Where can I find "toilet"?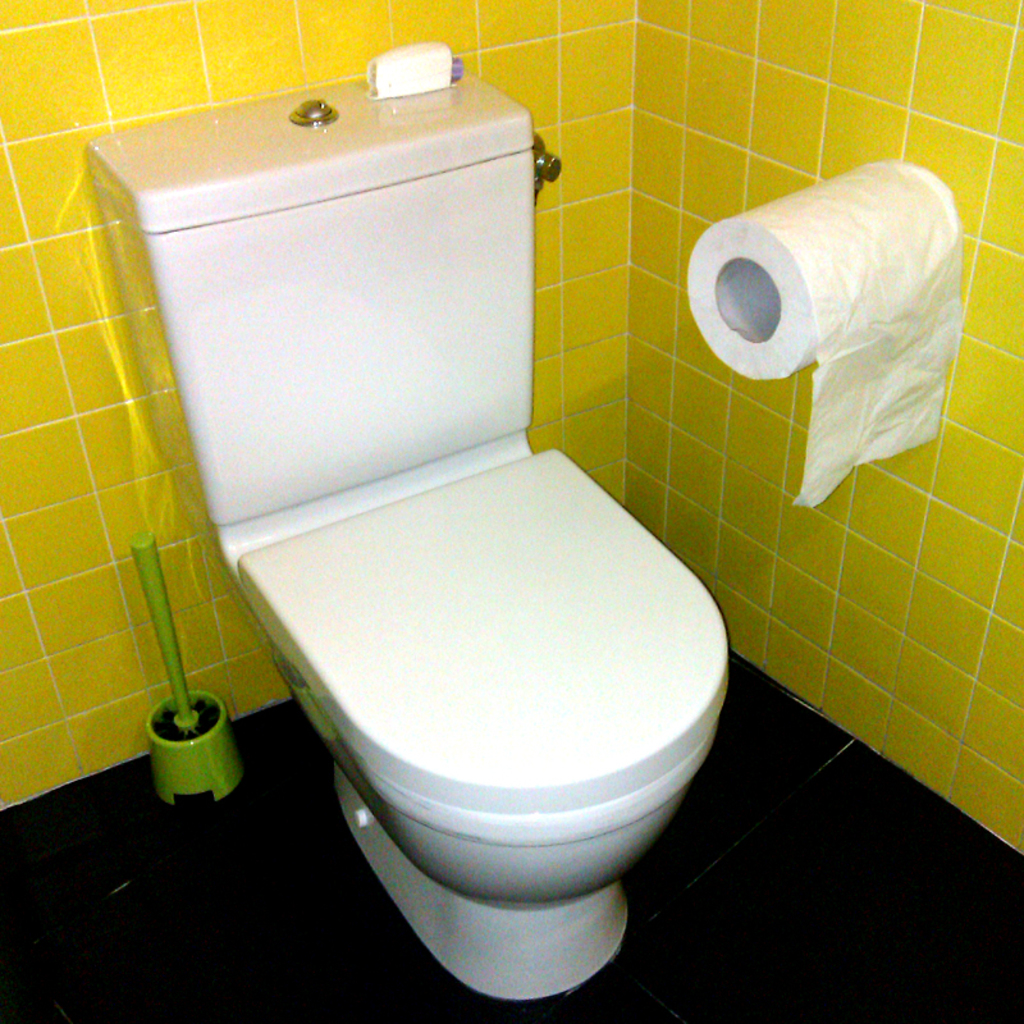
You can find it at 73/17/758/1023.
